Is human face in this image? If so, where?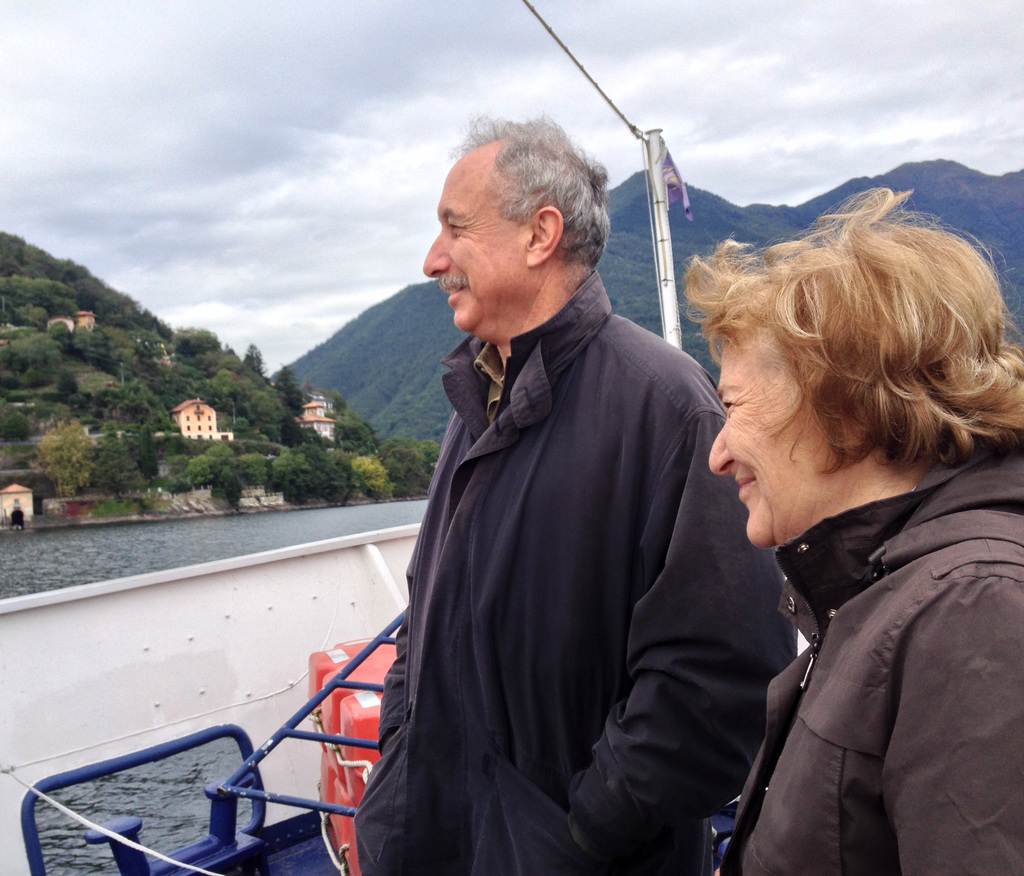
Yes, at [706,340,808,546].
